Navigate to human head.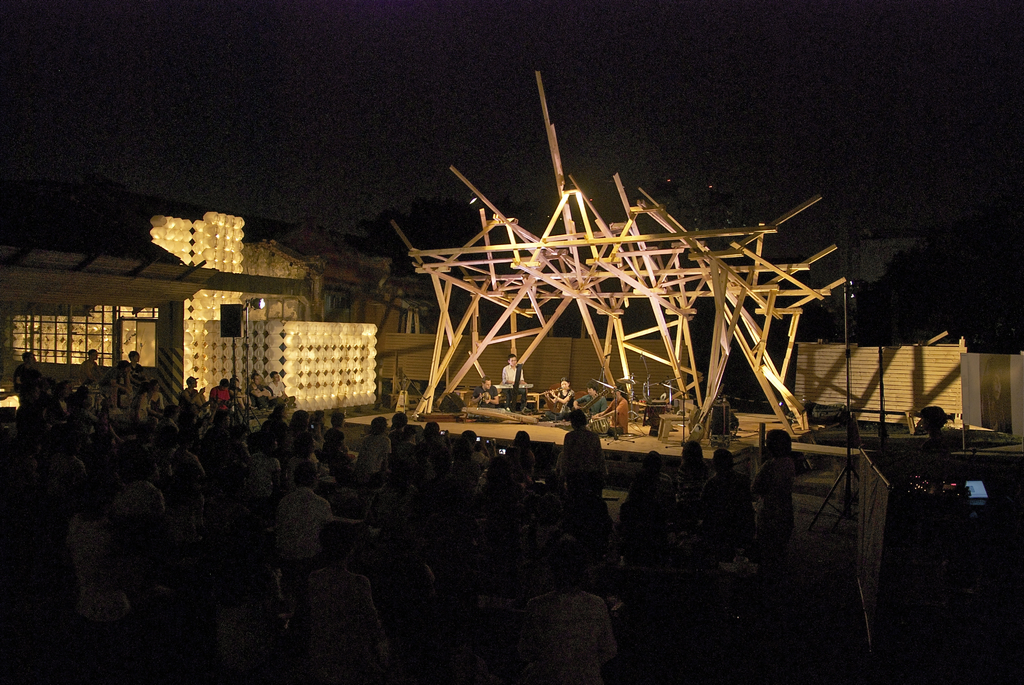
Navigation target: select_region(535, 489, 568, 522).
